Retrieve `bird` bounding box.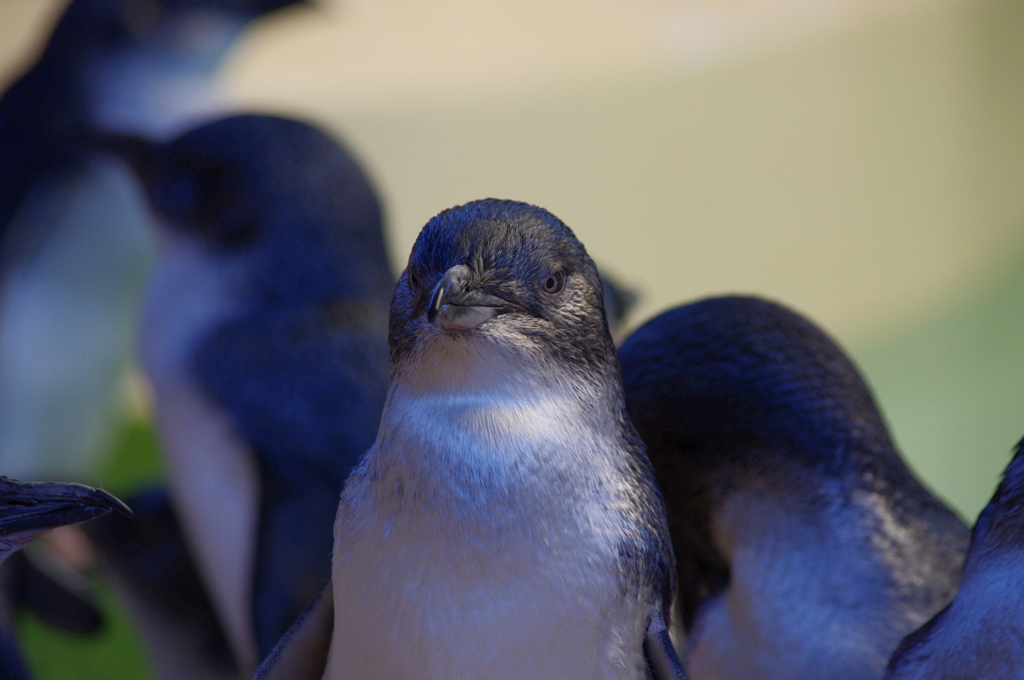
Bounding box: box(0, 471, 131, 571).
